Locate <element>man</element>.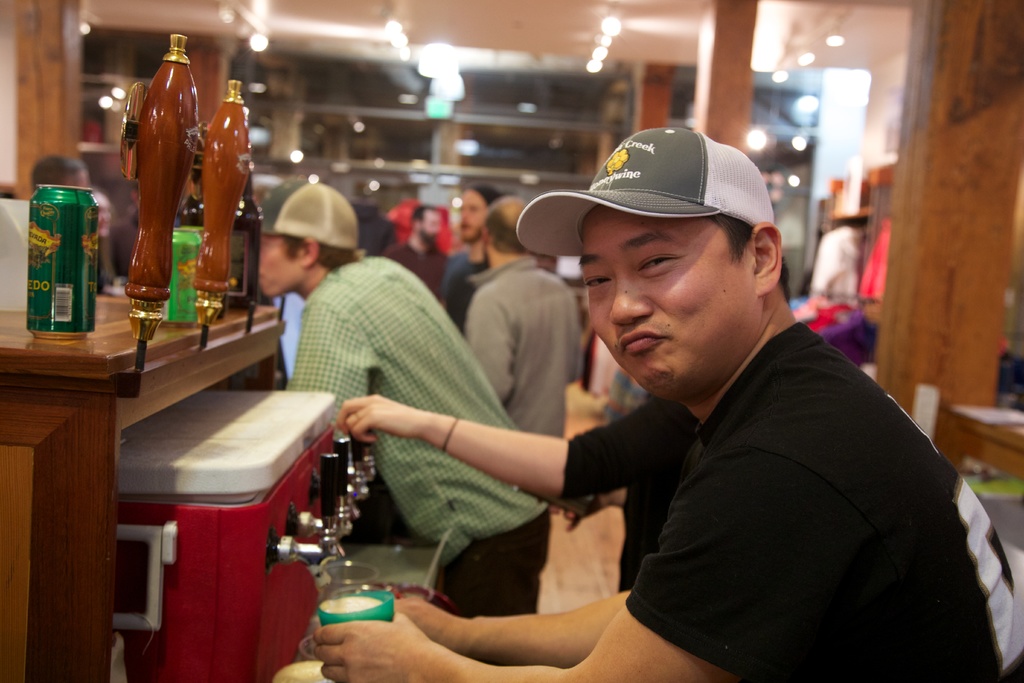
Bounding box: Rect(435, 174, 509, 346).
